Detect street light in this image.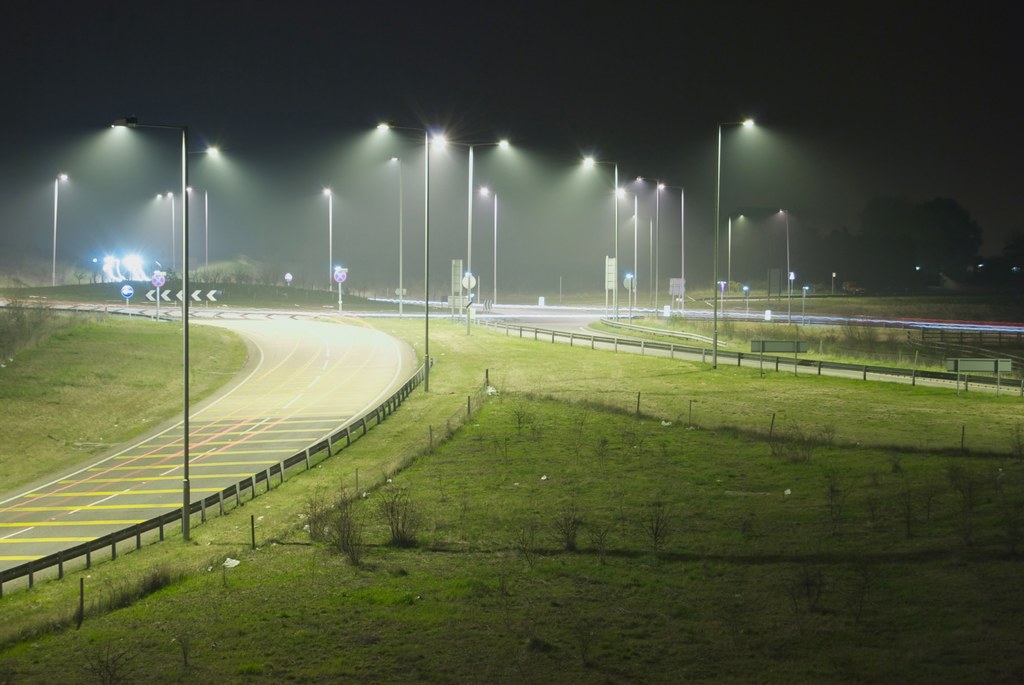
Detection: 323, 182, 330, 288.
